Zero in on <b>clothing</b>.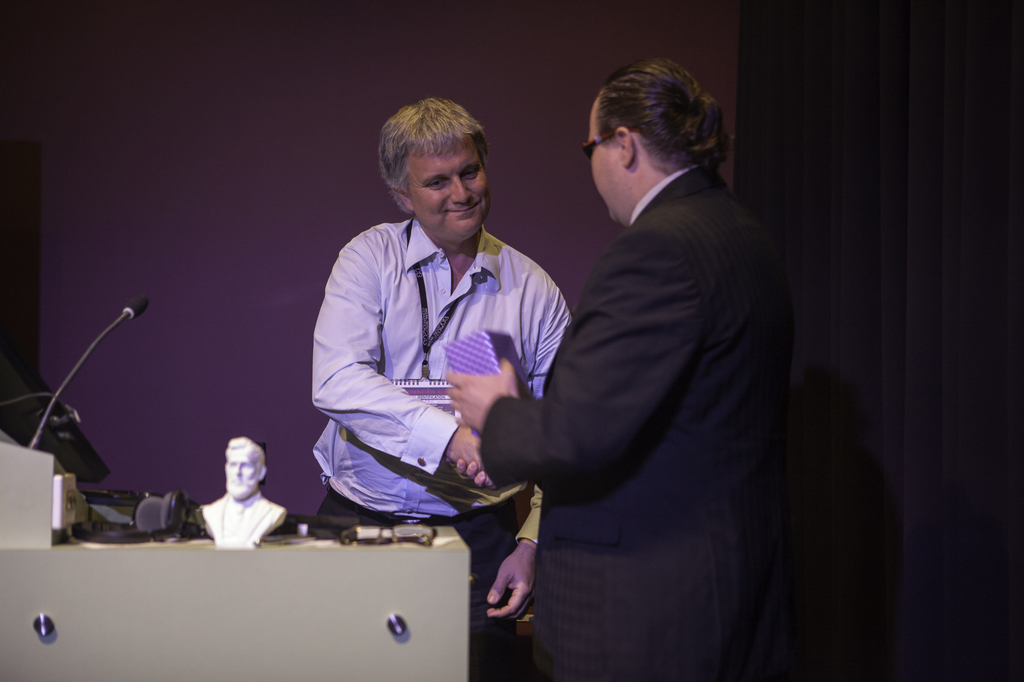
Zeroed in: x1=310, y1=210, x2=581, y2=681.
